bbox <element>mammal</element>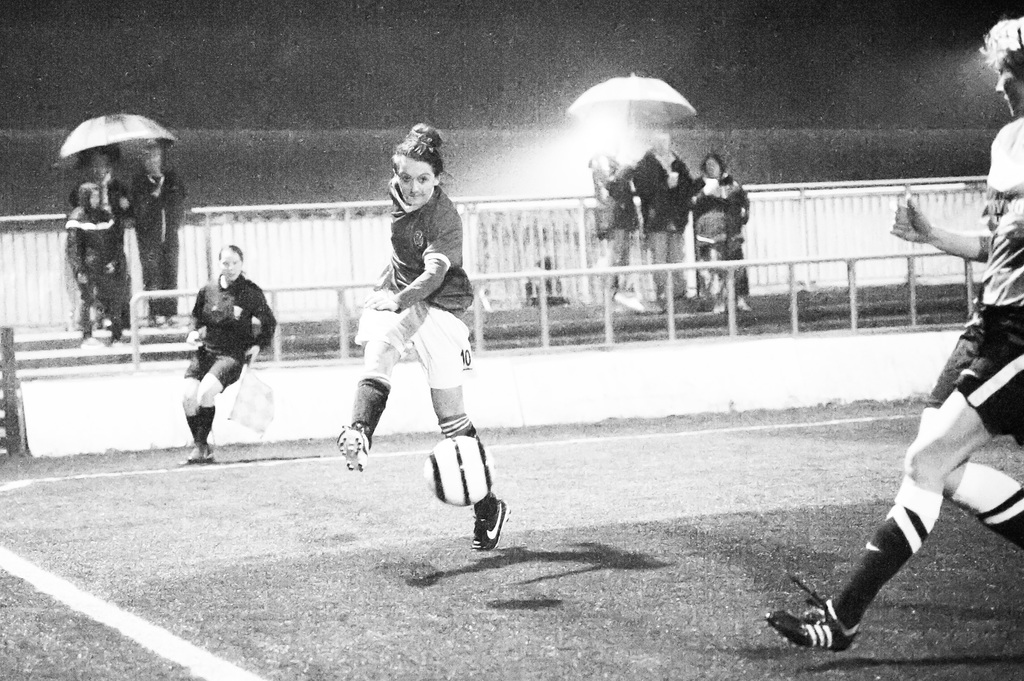
337,125,514,552
